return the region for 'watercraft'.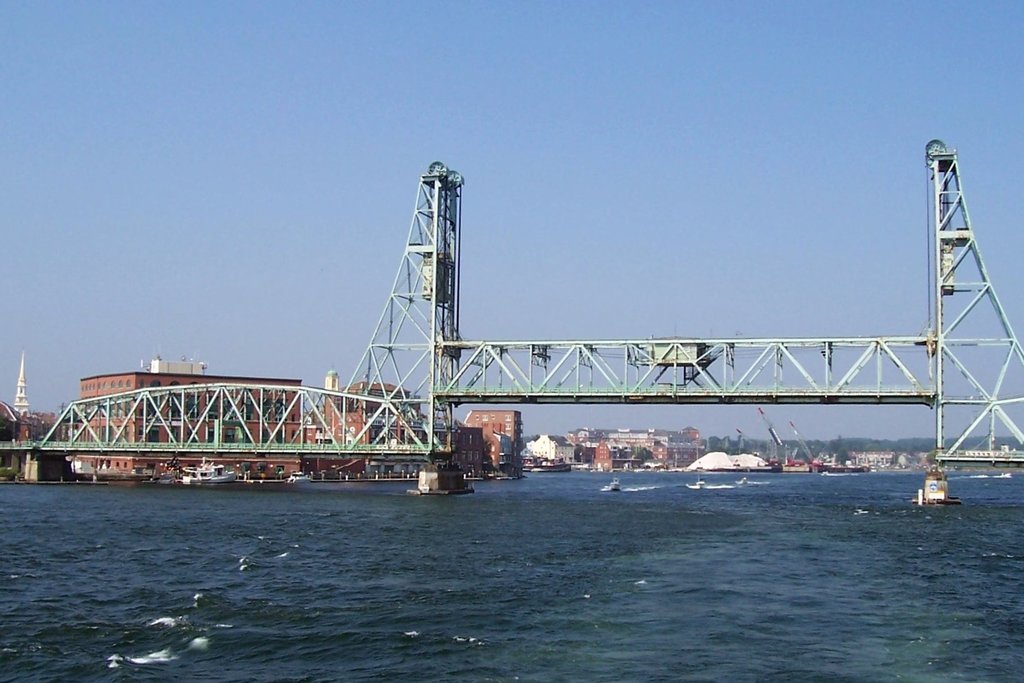
[left=284, top=473, right=313, bottom=483].
